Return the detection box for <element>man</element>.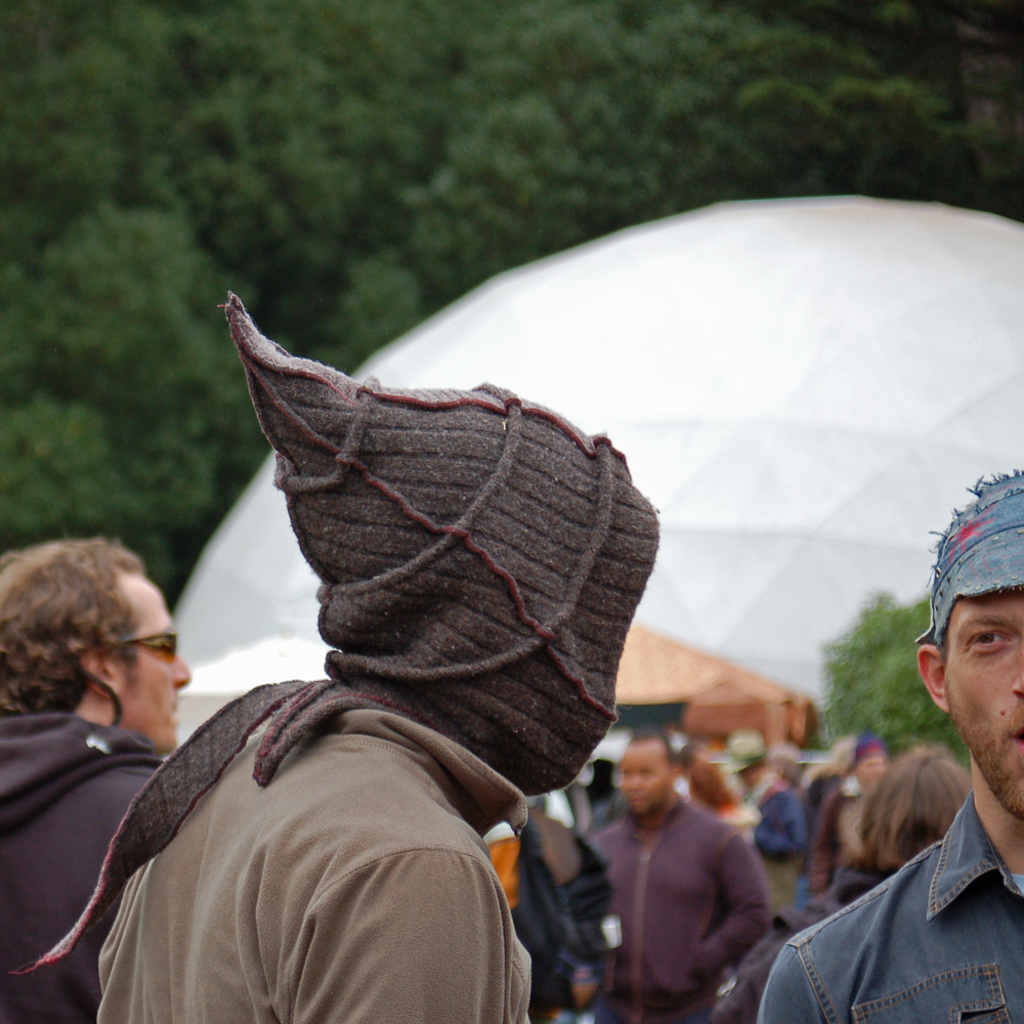
select_region(573, 728, 784, 1023).
